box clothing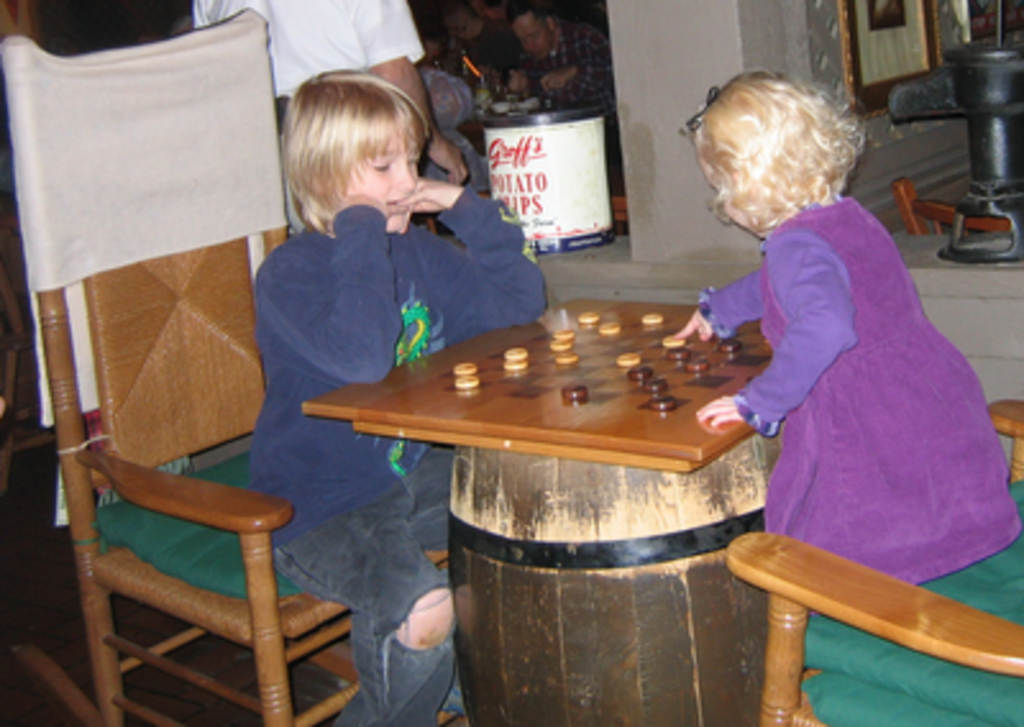
[184, 0, 433, 141]
